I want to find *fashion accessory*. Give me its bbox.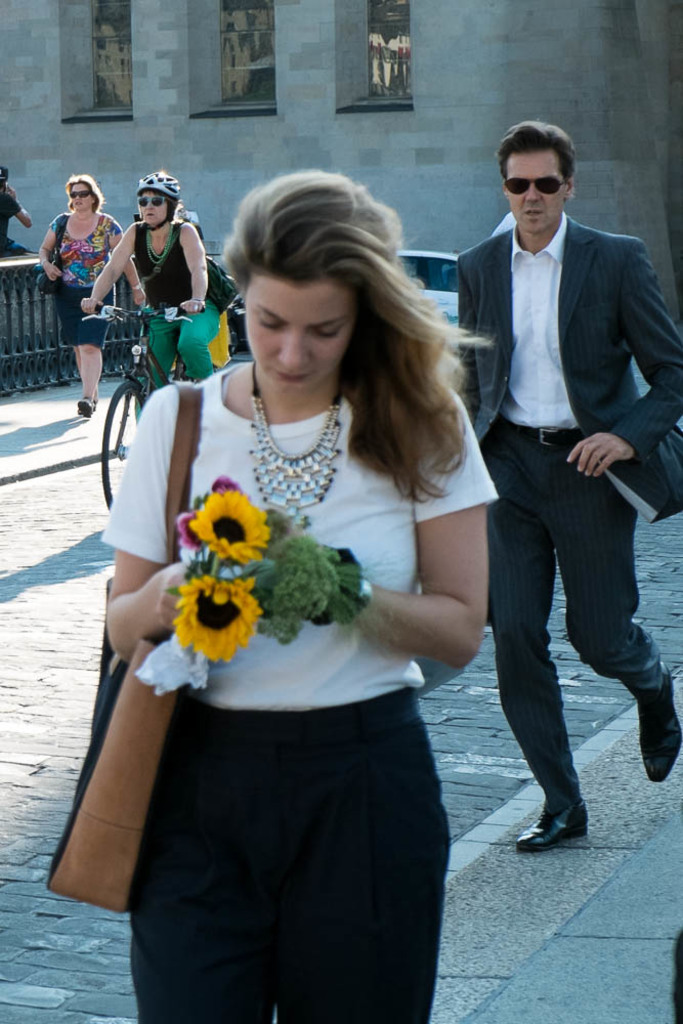
<box>173,220,238,315</box>.
